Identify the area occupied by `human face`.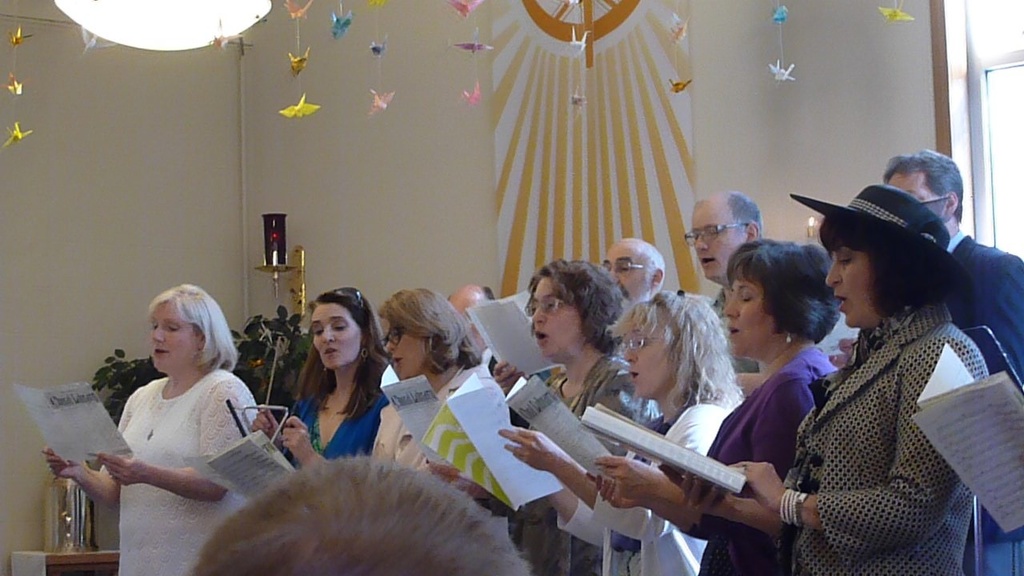
Area: 691, 204, 746, 275.
